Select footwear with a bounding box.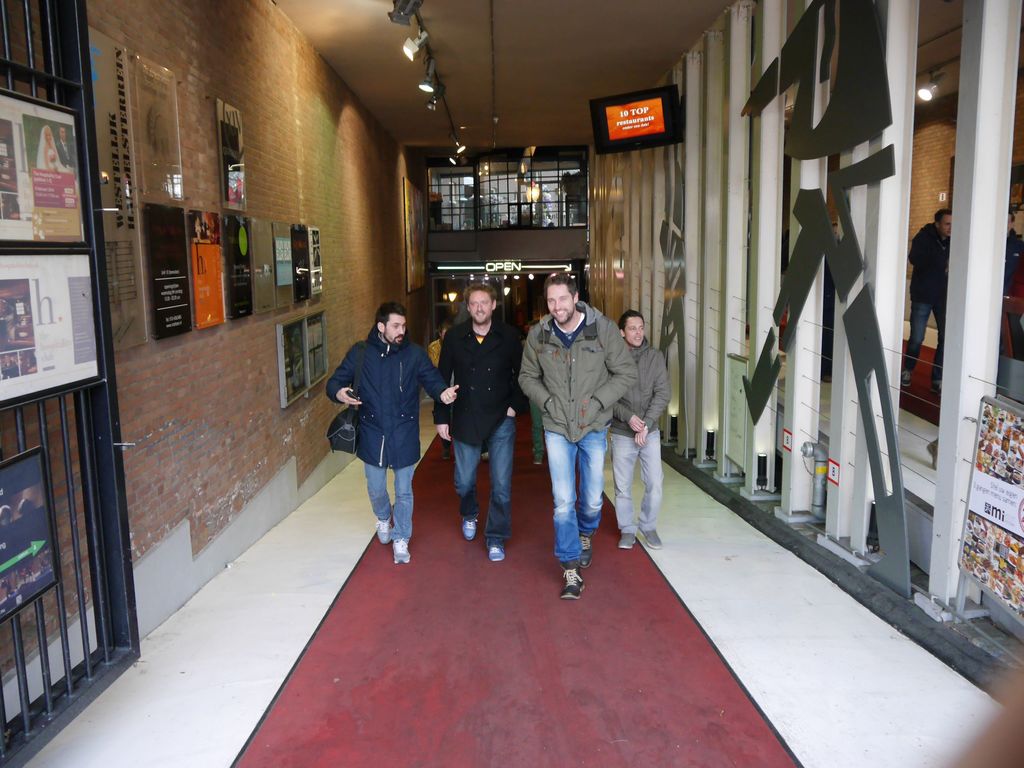
463,516,478,545.
